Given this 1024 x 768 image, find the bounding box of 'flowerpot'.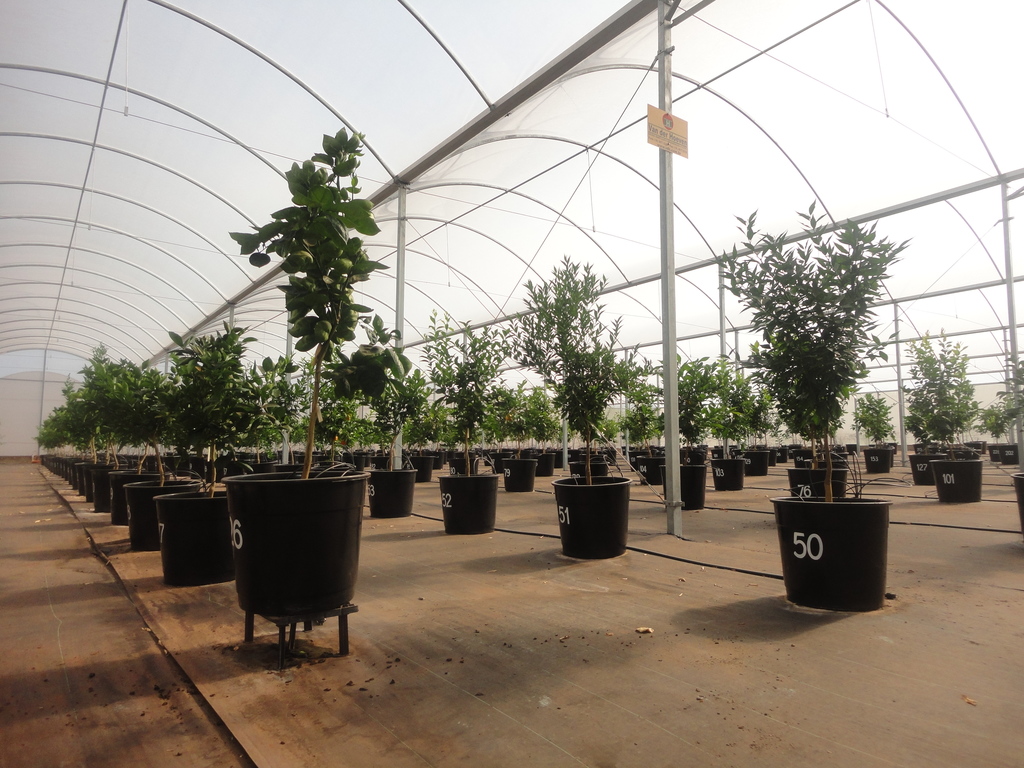
[914,443,927,454].
